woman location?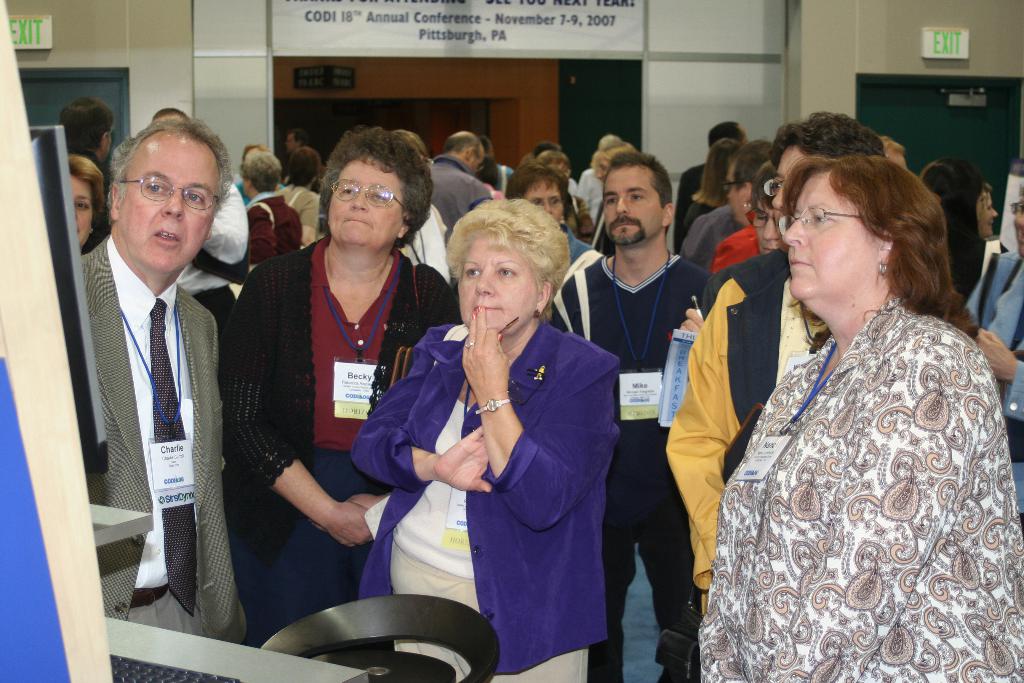
(left=918, top=159, right=990, bottom=315)
